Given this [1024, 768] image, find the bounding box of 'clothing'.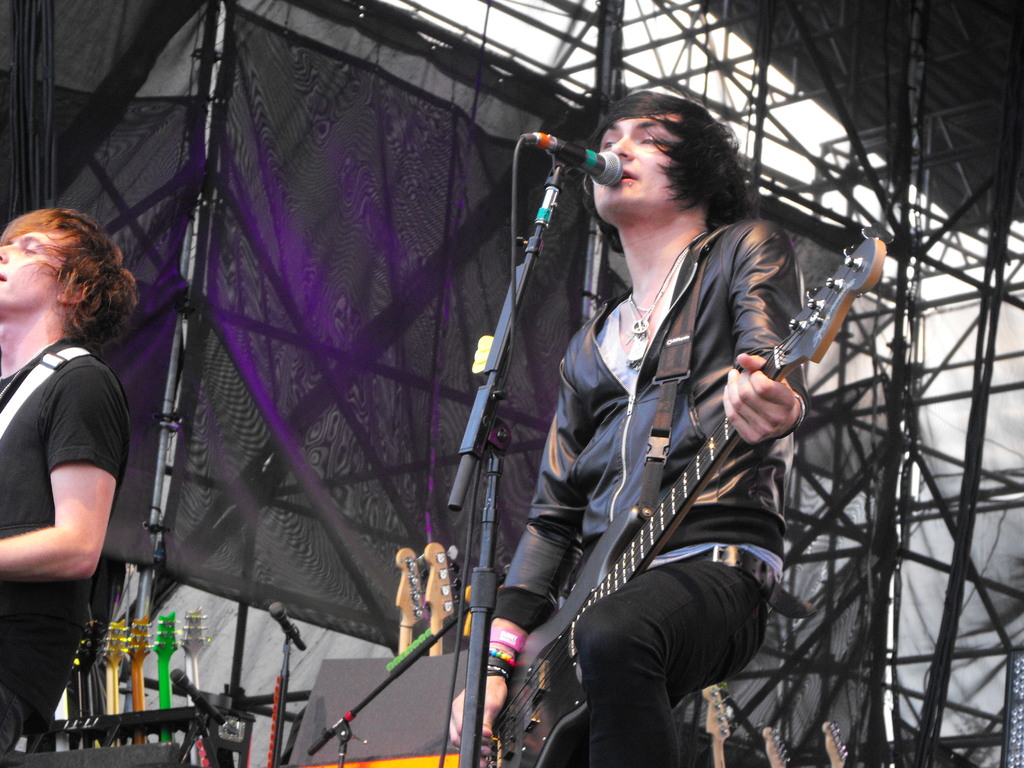
[x1=0, y1=330, x2=152, y2=746].
